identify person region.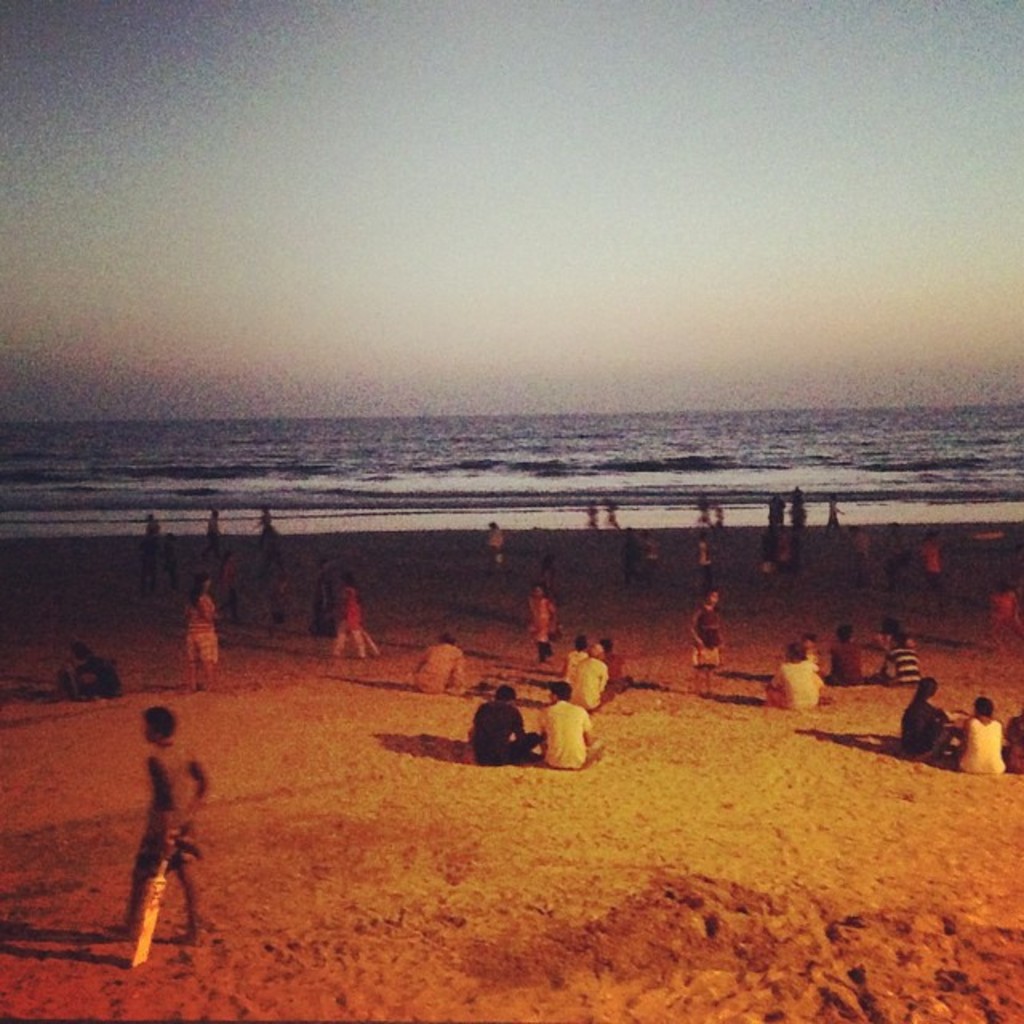
Region: bbox=(947, 698, 998, 773).
